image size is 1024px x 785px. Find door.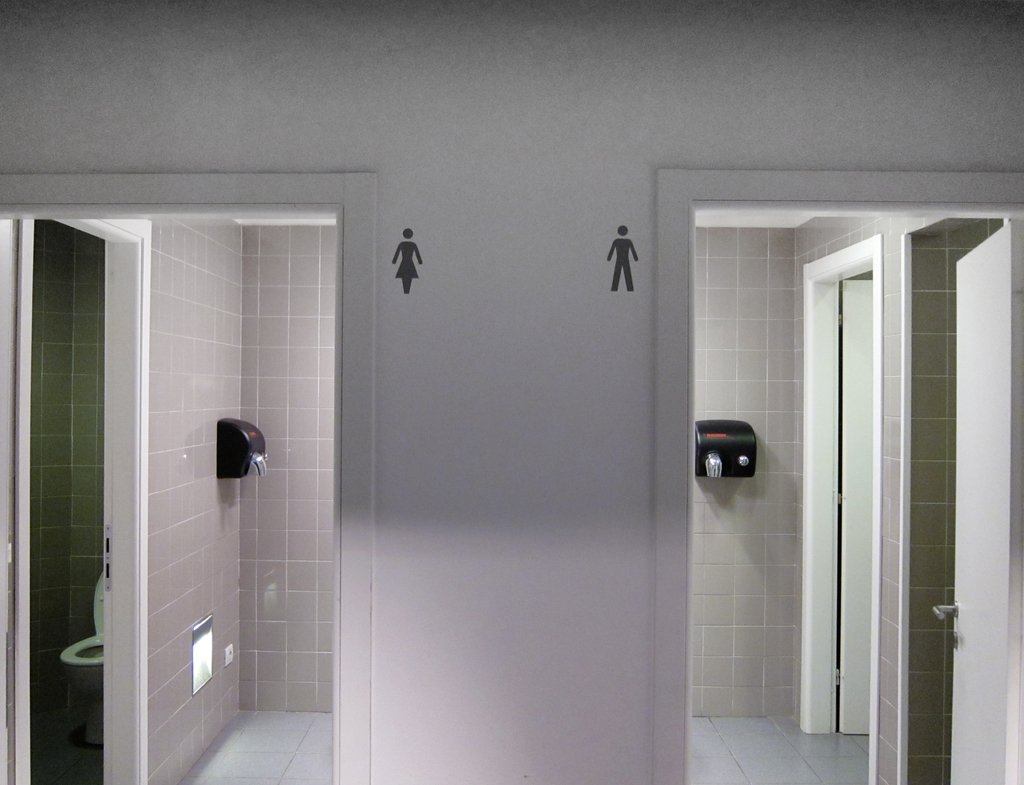
{"left": 840, "top": 279, "right": 879, "bottom": 734}.
